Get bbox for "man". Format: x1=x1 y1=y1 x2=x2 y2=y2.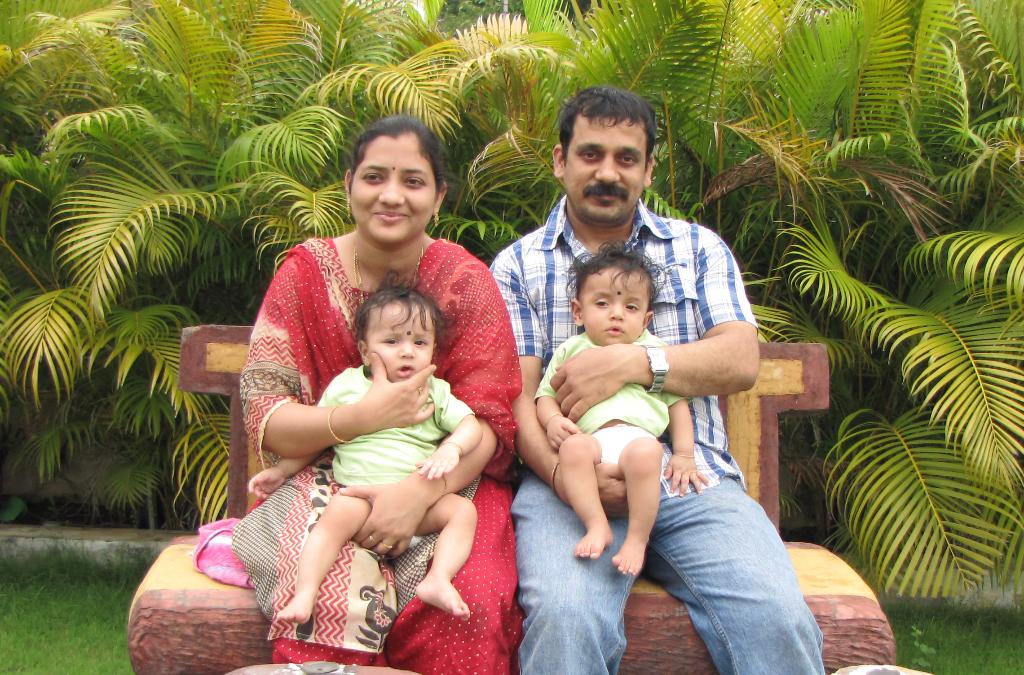
x1=441 y1=115 x2=819 y2=667.
